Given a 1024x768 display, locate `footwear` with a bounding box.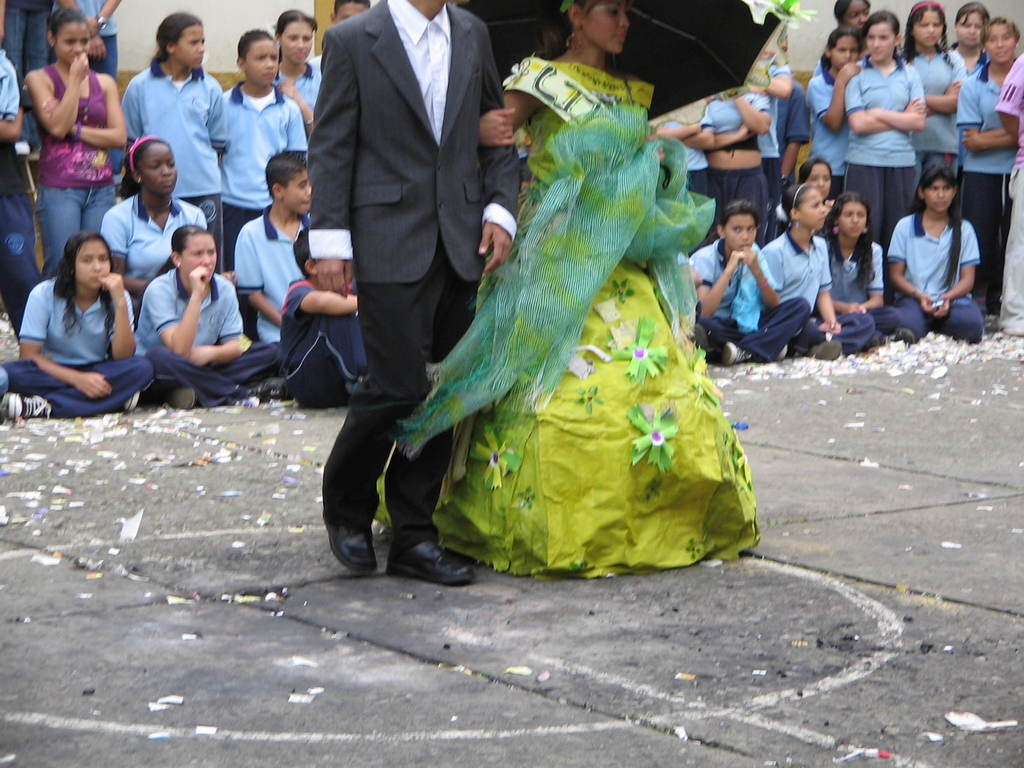
Located: pyautogui.locateOnScreen(382, 541, 476, 586).
